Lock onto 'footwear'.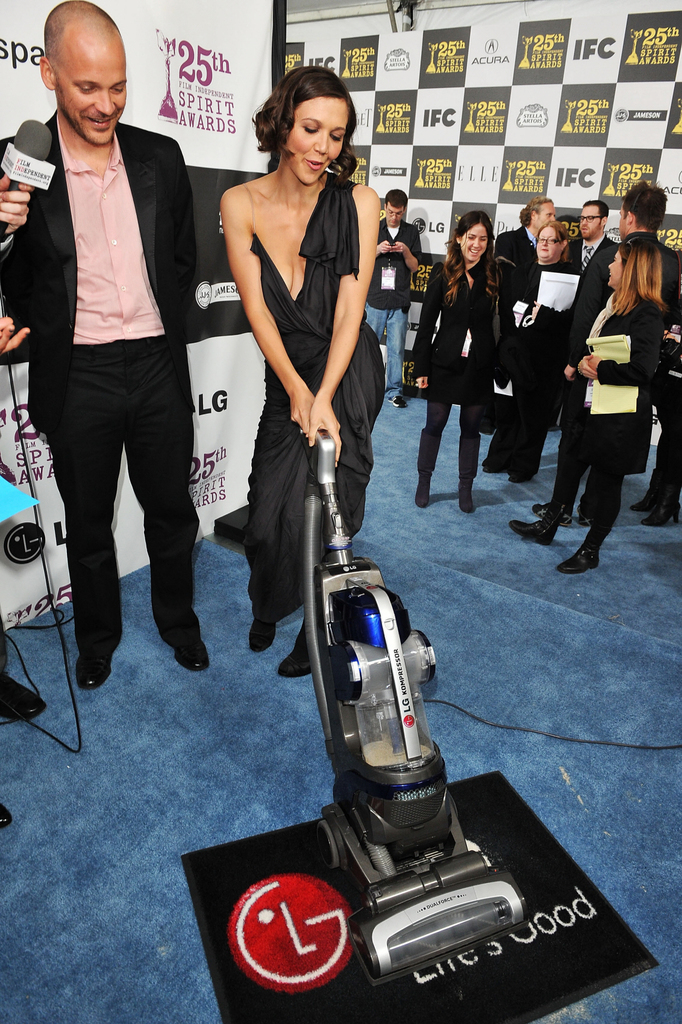
Locked: crop(0, 671, 51, 722).
